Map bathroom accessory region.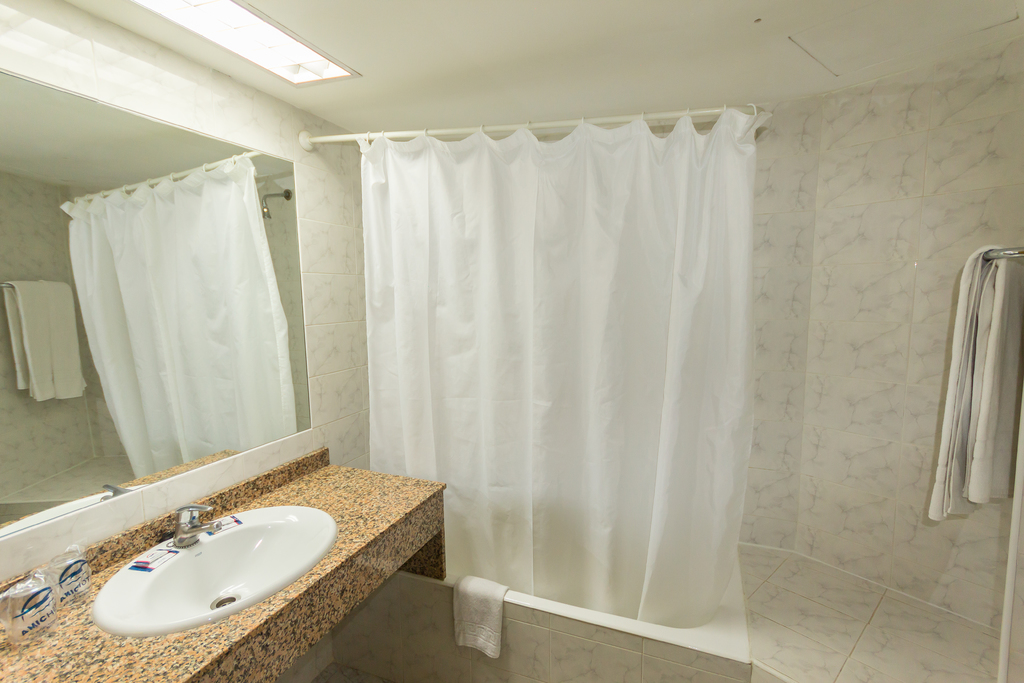
Mapped to select_region(174, 503, 221, 548).
